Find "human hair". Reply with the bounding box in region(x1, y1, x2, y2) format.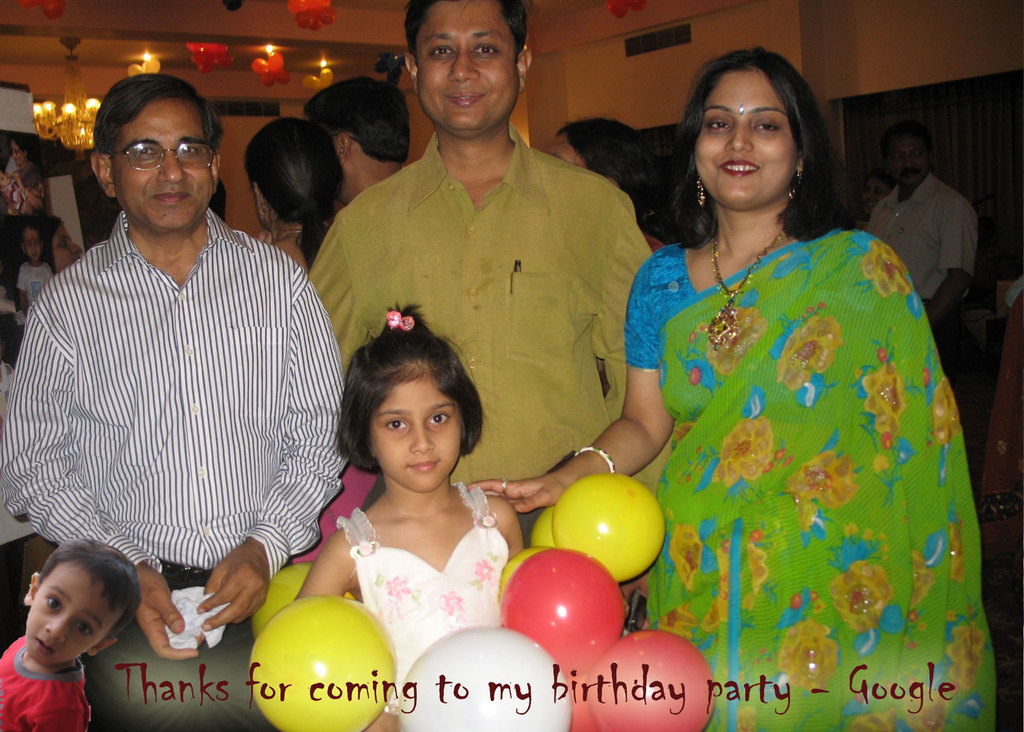
region(243, 107, 347, 274).
